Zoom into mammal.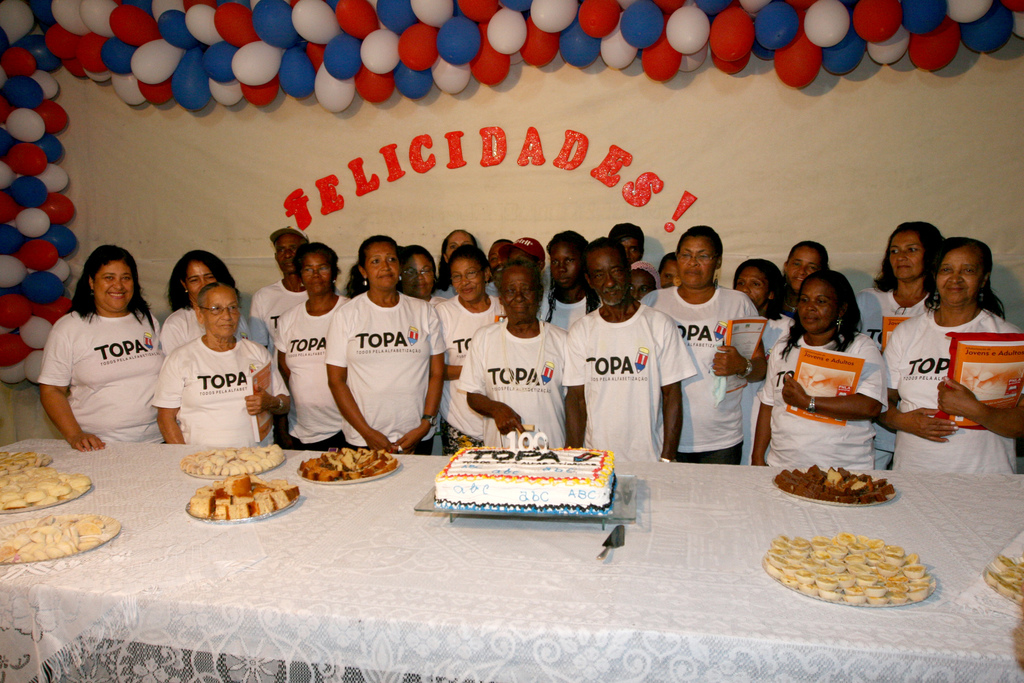
Zoom target: bbox=(660, 251, 676, 290).
